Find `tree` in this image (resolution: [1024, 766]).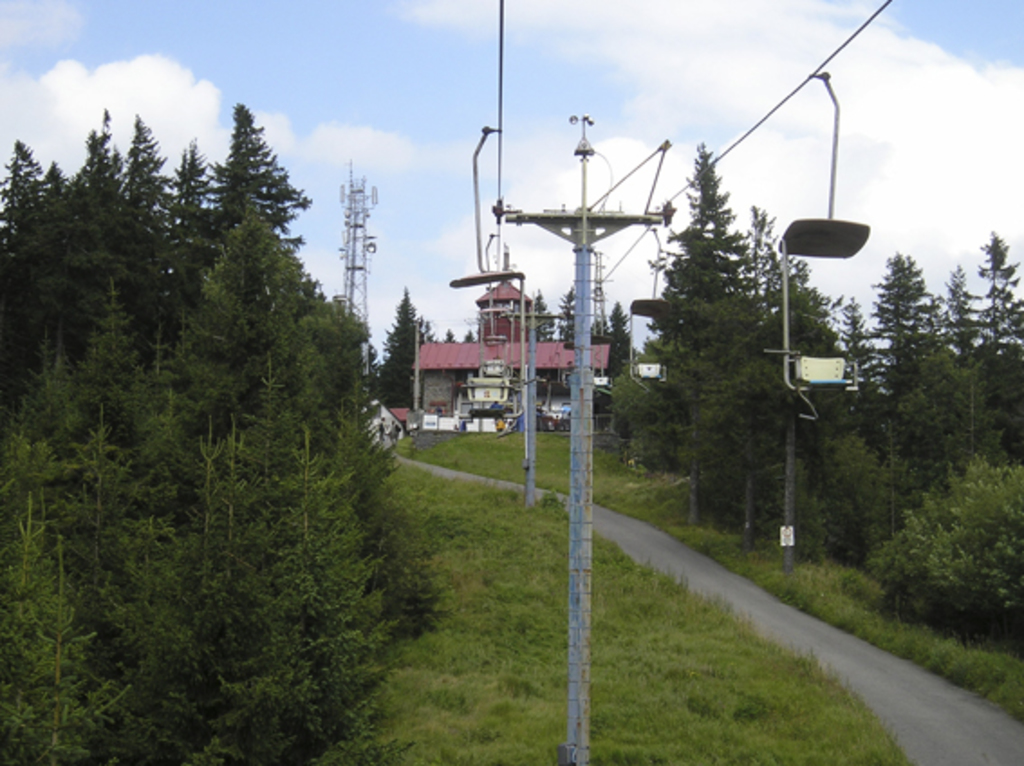
[left=609, top=296, right=634, bottom=379].
